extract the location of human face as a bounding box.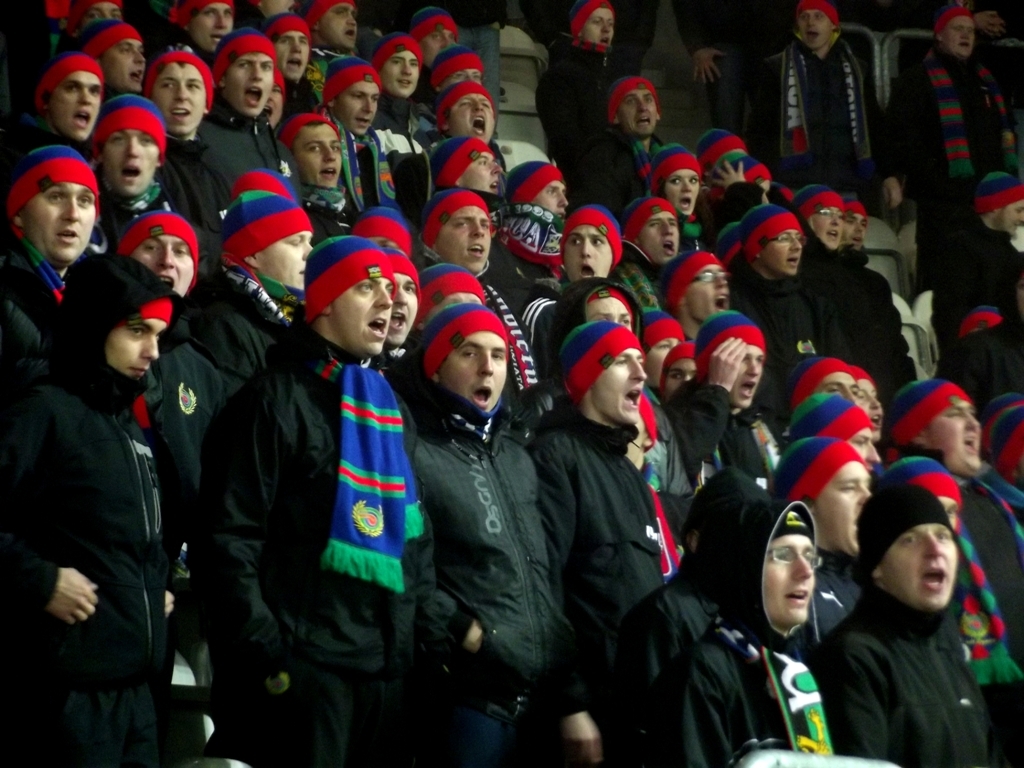
884 524 959 607.
